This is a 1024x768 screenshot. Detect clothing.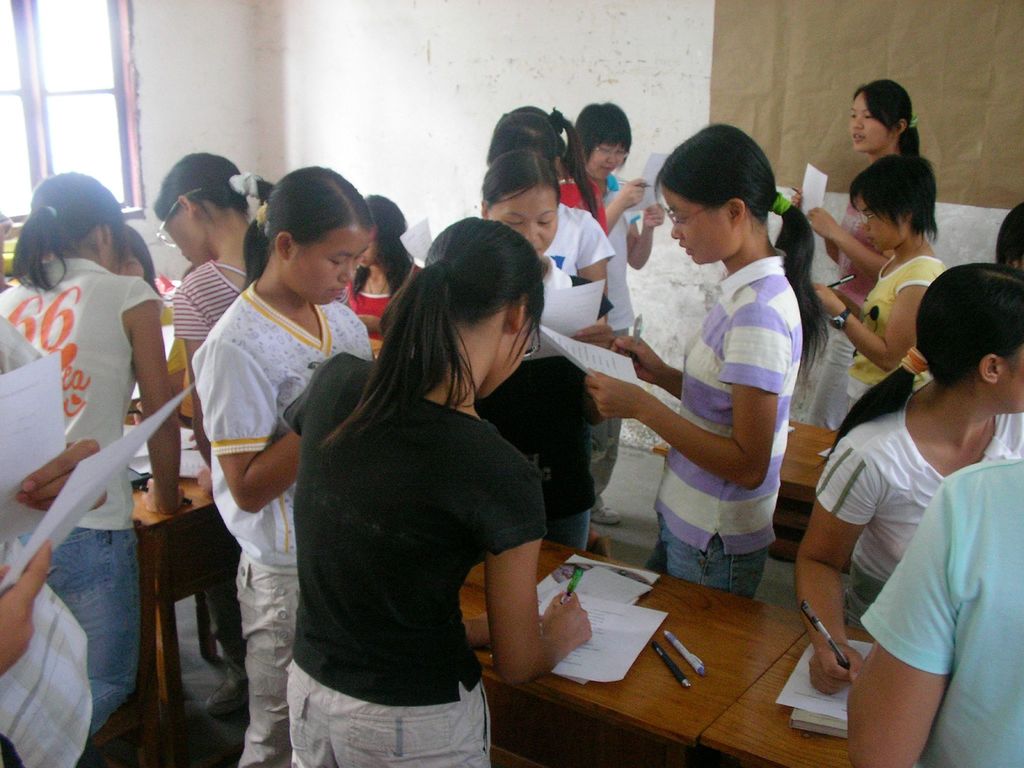
x1=850, y1=452, x2=1023, y2=767.
